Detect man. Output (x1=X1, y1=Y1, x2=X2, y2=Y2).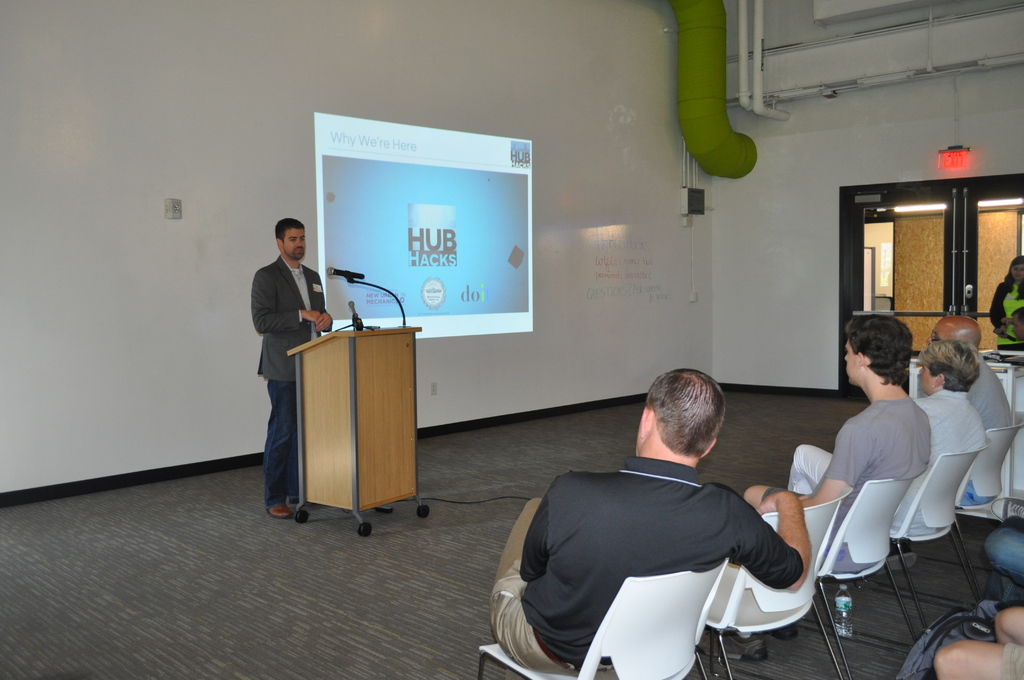
(x1=917, y1=313, x2=1018, y2=434).
